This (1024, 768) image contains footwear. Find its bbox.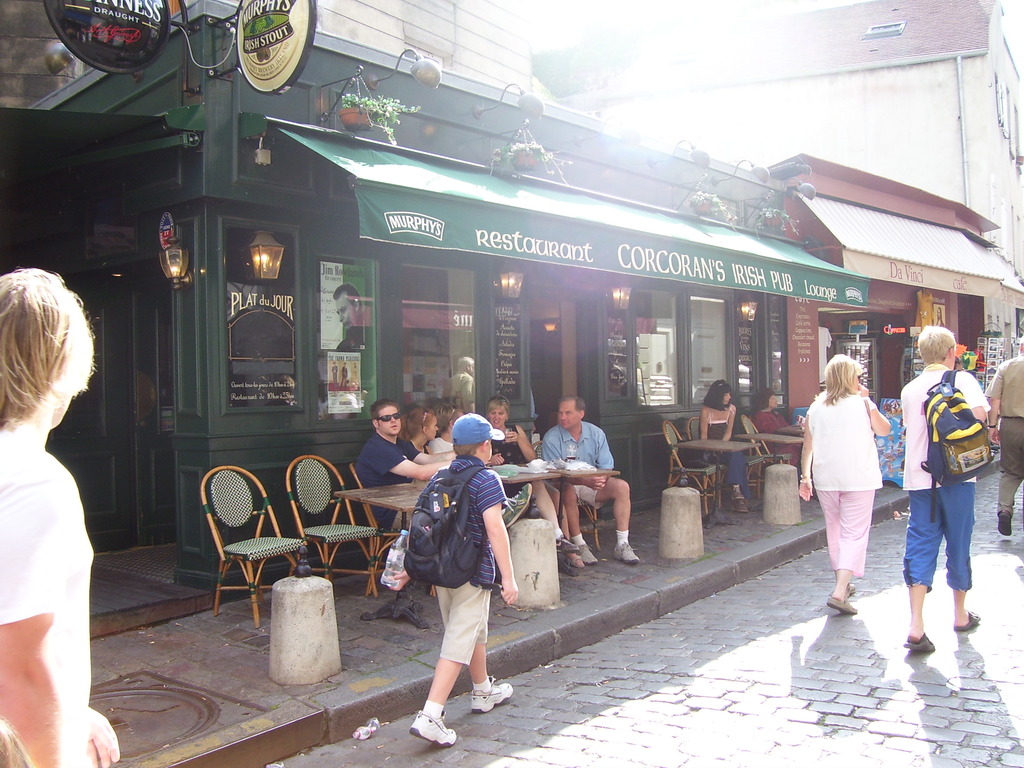
731/484/751/513.
